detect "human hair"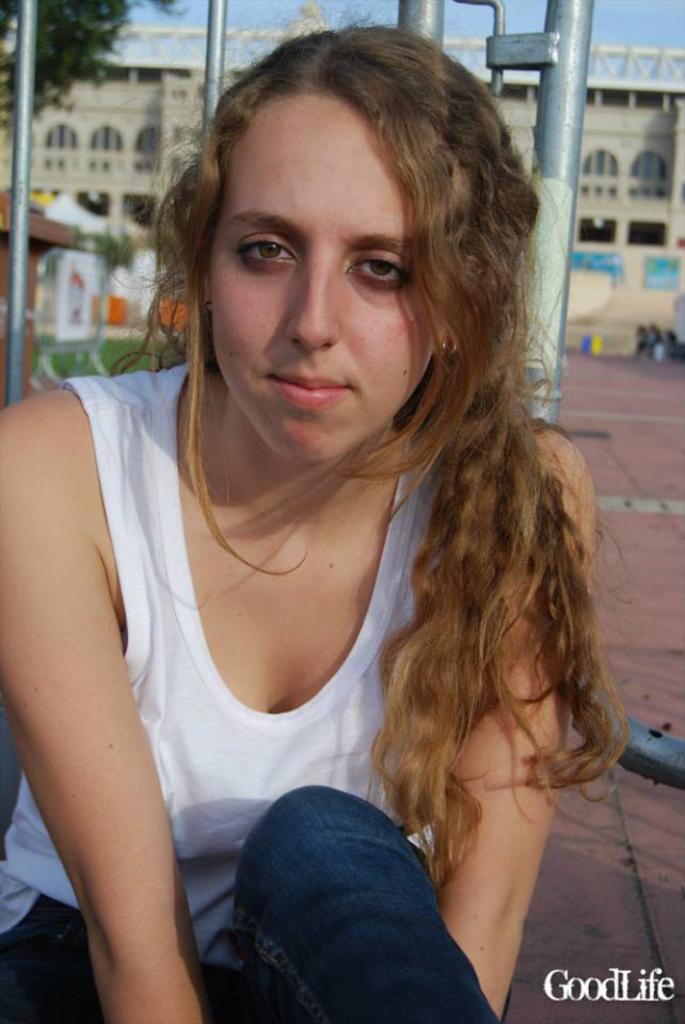
BBox(115, 39, 605, 850)
